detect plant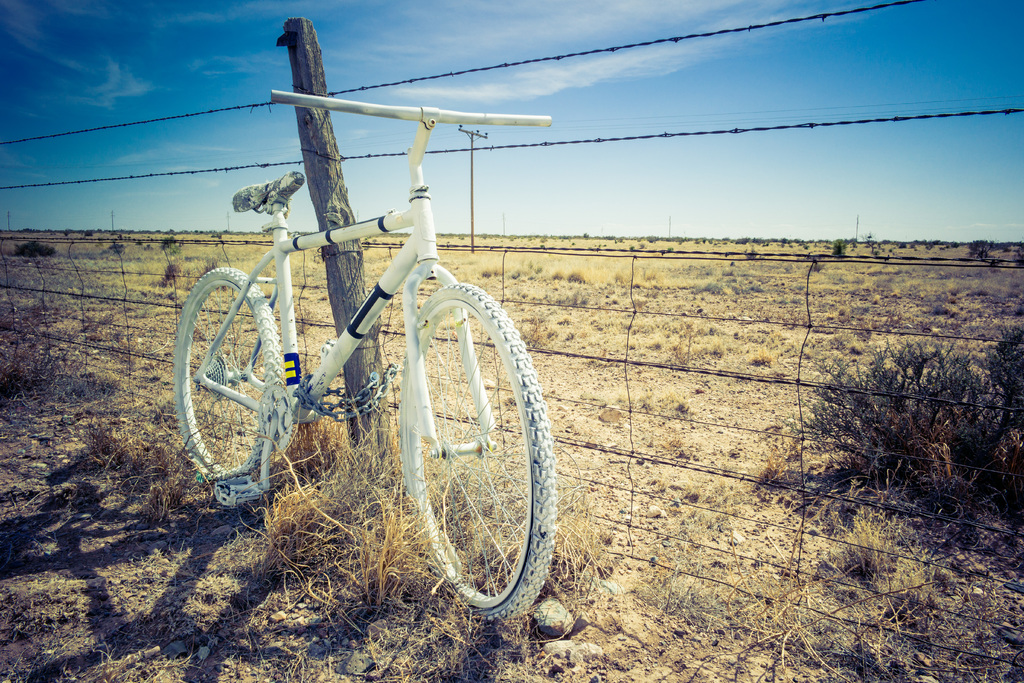
x1=529 y1=258 x2=575 y2=283
